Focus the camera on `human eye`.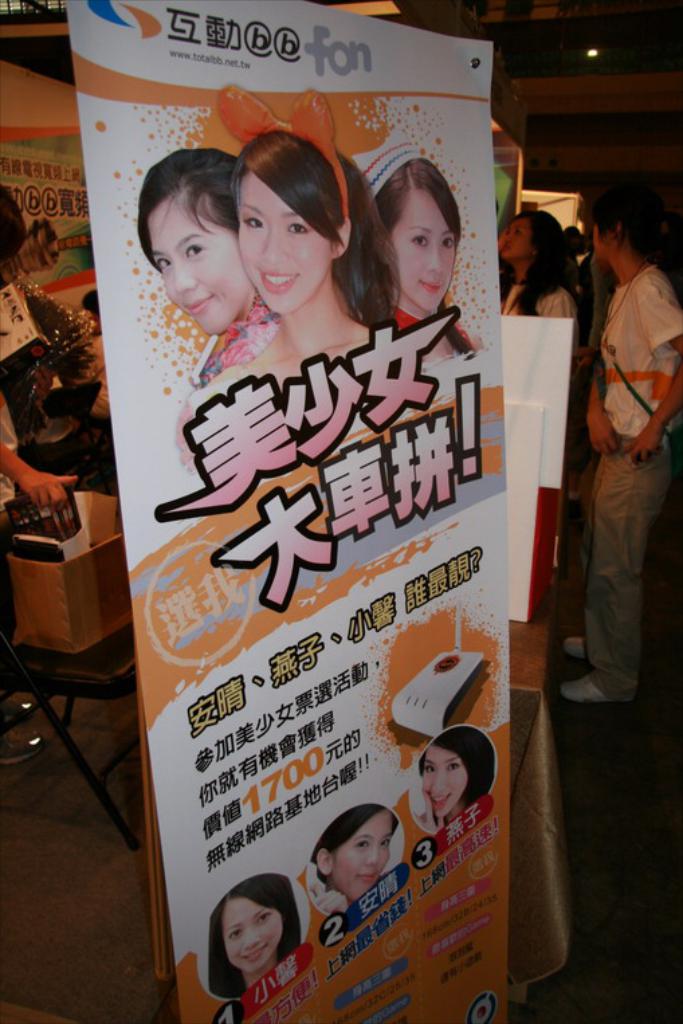
Focus region: box=[254, 910, 274, 923].
